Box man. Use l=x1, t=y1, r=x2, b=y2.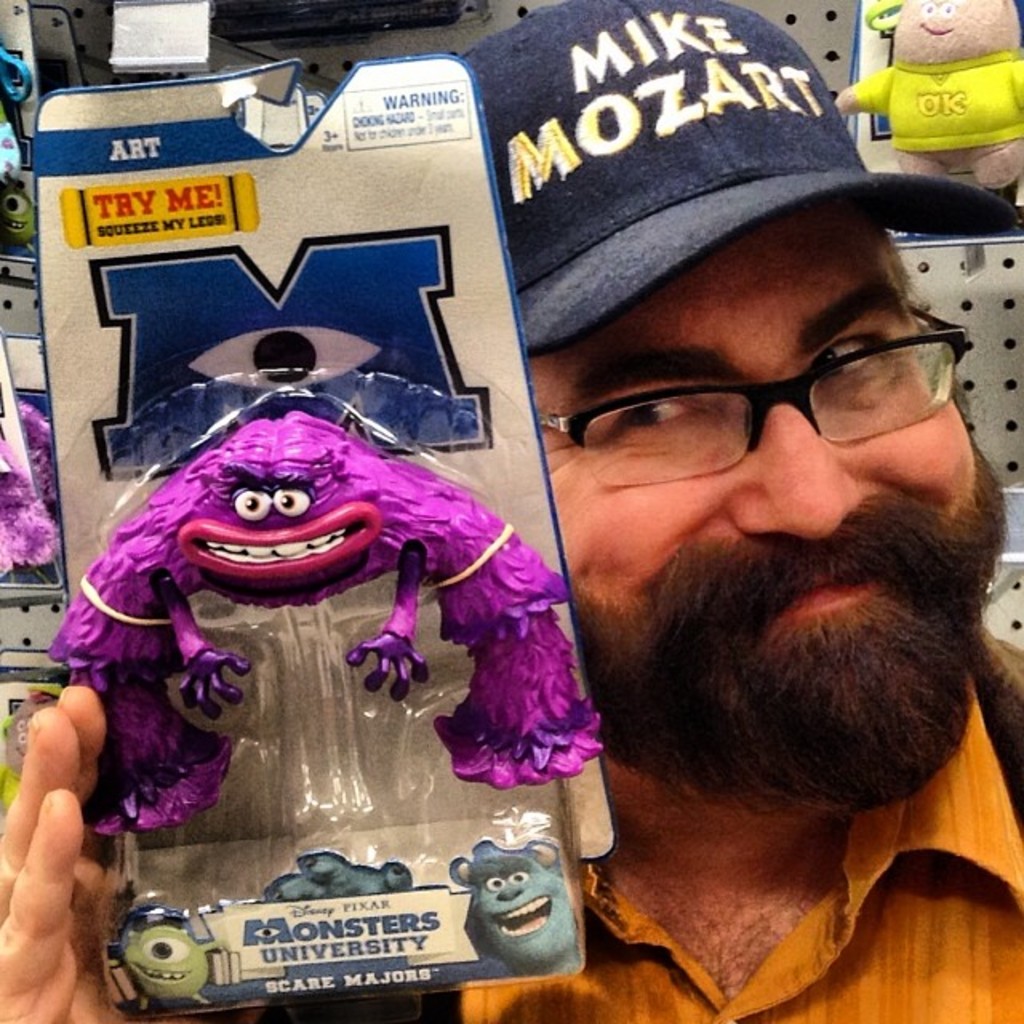
l=152, t=72, r=933, b=995.
